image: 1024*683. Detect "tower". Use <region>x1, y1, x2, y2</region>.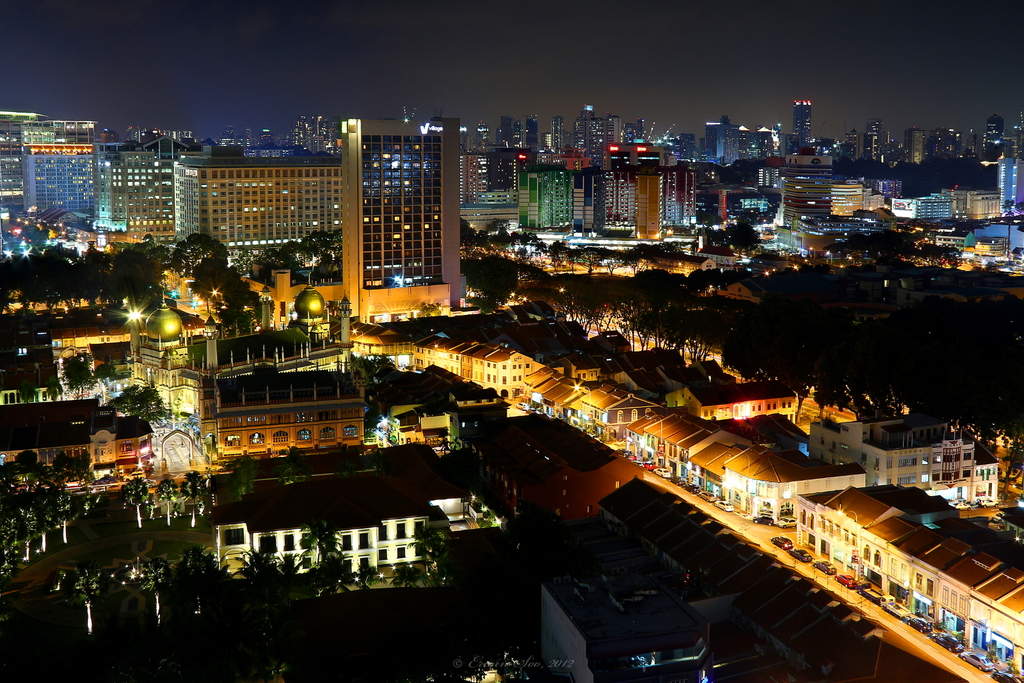
<region>491, 108, 513, 147</region>.
